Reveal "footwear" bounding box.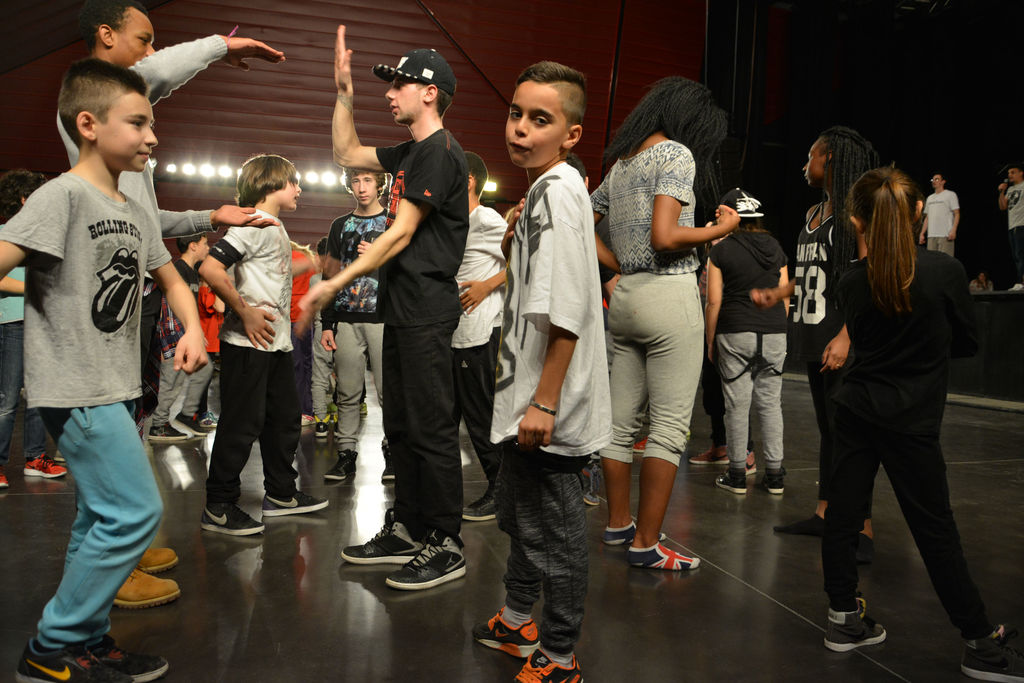
Revealed: {"left": 747, "top": 453, "right": 758, "bottom": 478}.
